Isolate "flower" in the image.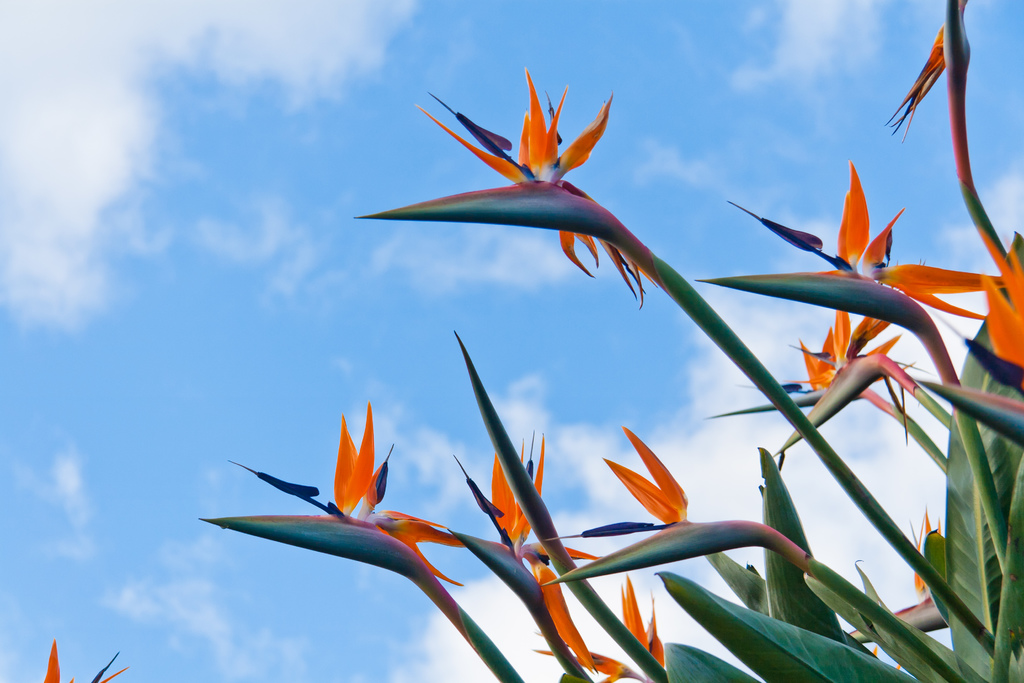
Isolated region: (709, 315, 906, 413).
